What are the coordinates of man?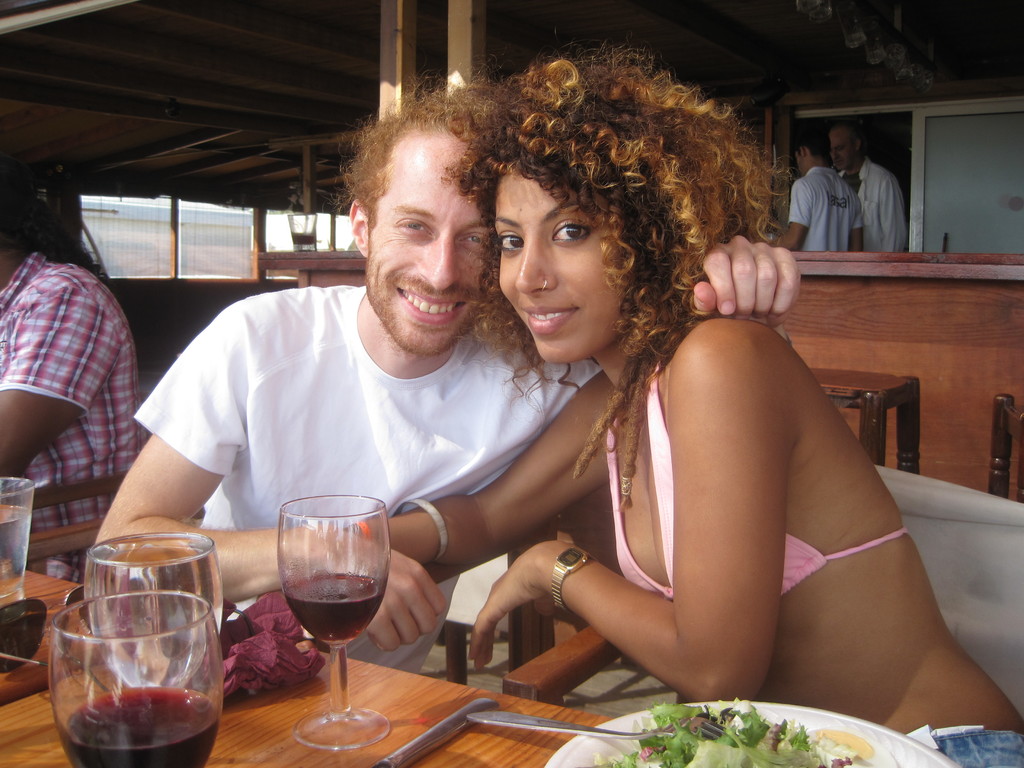
0/211/143/585.
